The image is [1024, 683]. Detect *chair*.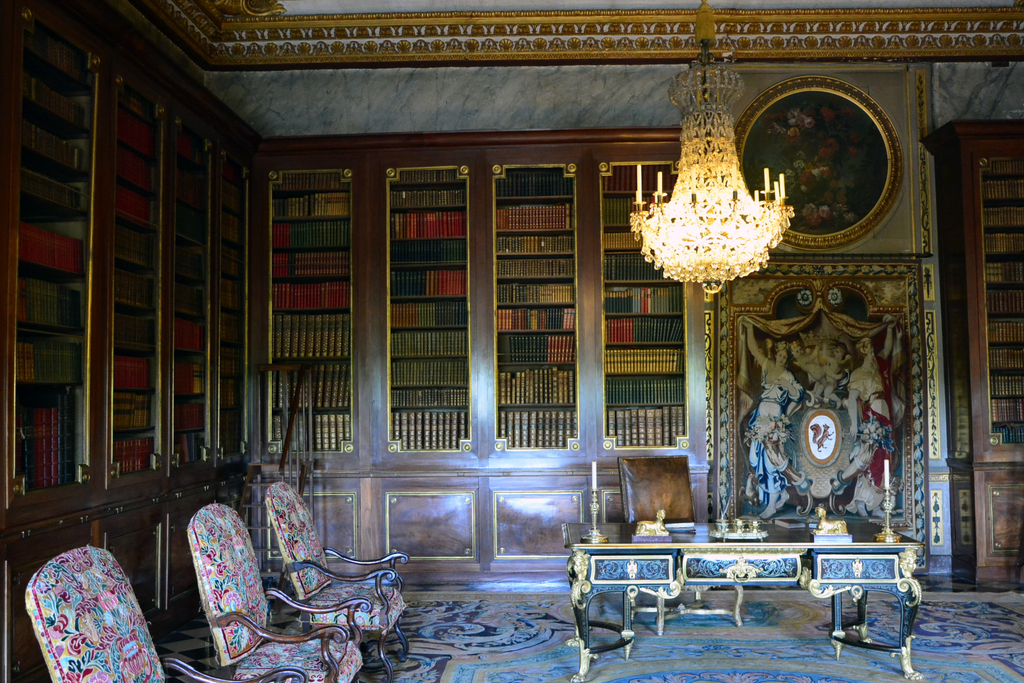
Detection: bbox=[177, 503, 369, 682].
